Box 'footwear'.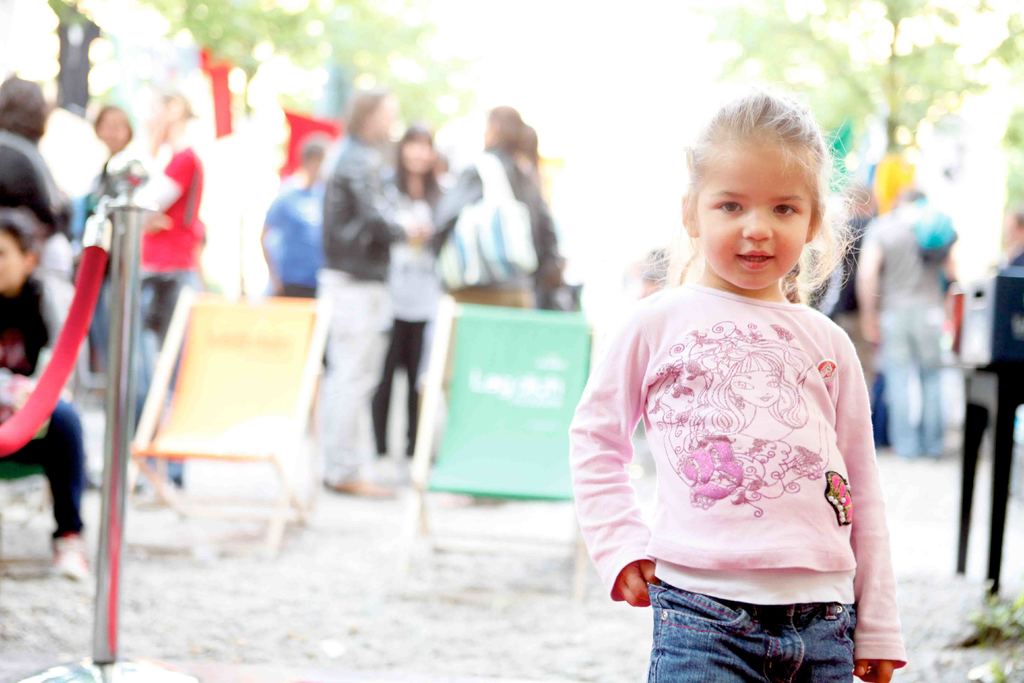
{"x1": 333, "y1": 468, "x2": 397, "y2": 501}.
